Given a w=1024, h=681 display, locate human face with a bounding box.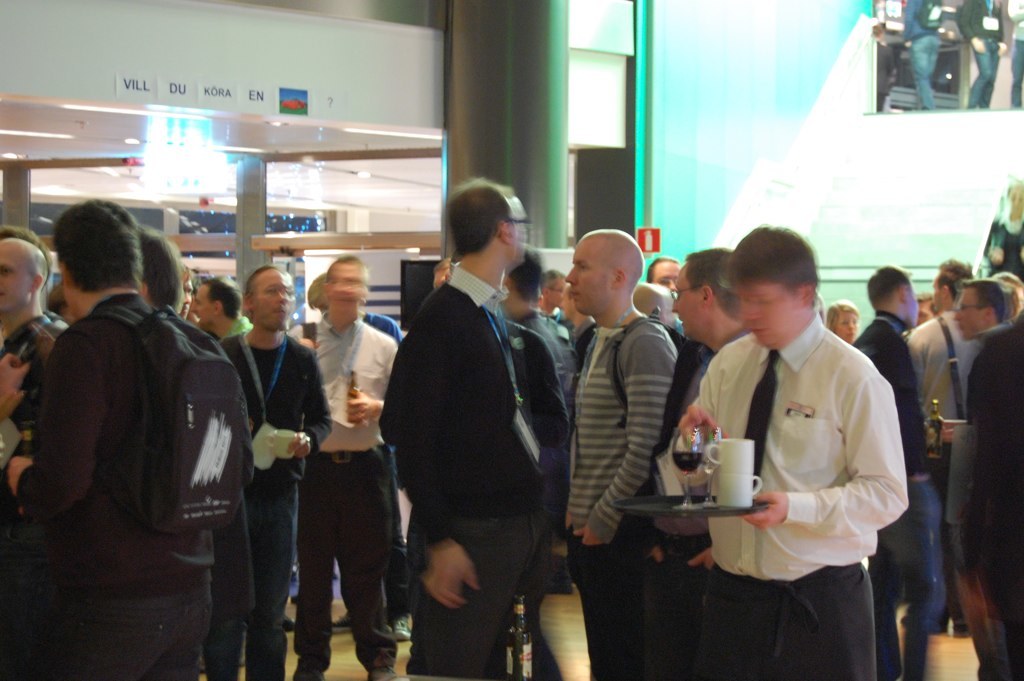
Located: {"x1": 920, "y1": 297, "x2": 933, "y2": 323}.
